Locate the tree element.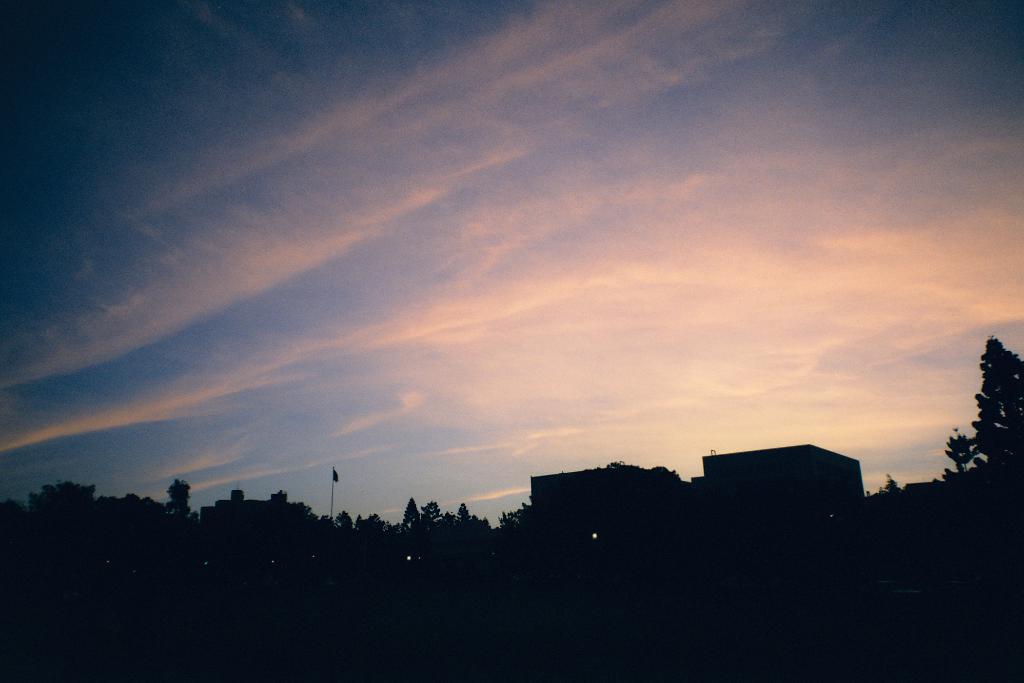
Element bbox: [left=881, top=473, right=905, bottom=495].
